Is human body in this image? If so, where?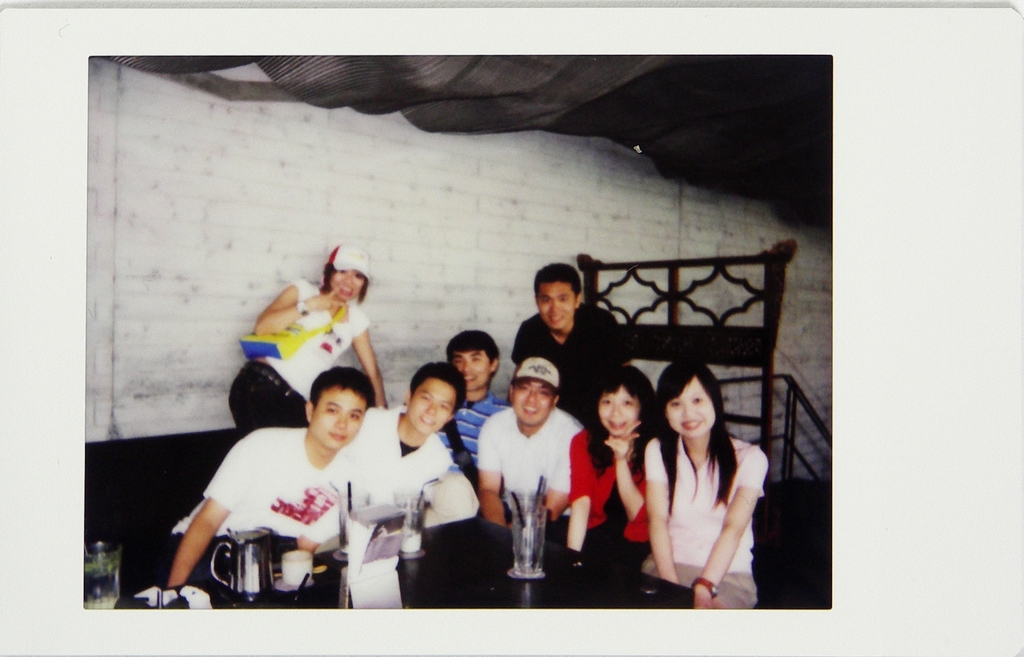
Yes, at bbox=(349, 361, 454, 604).
